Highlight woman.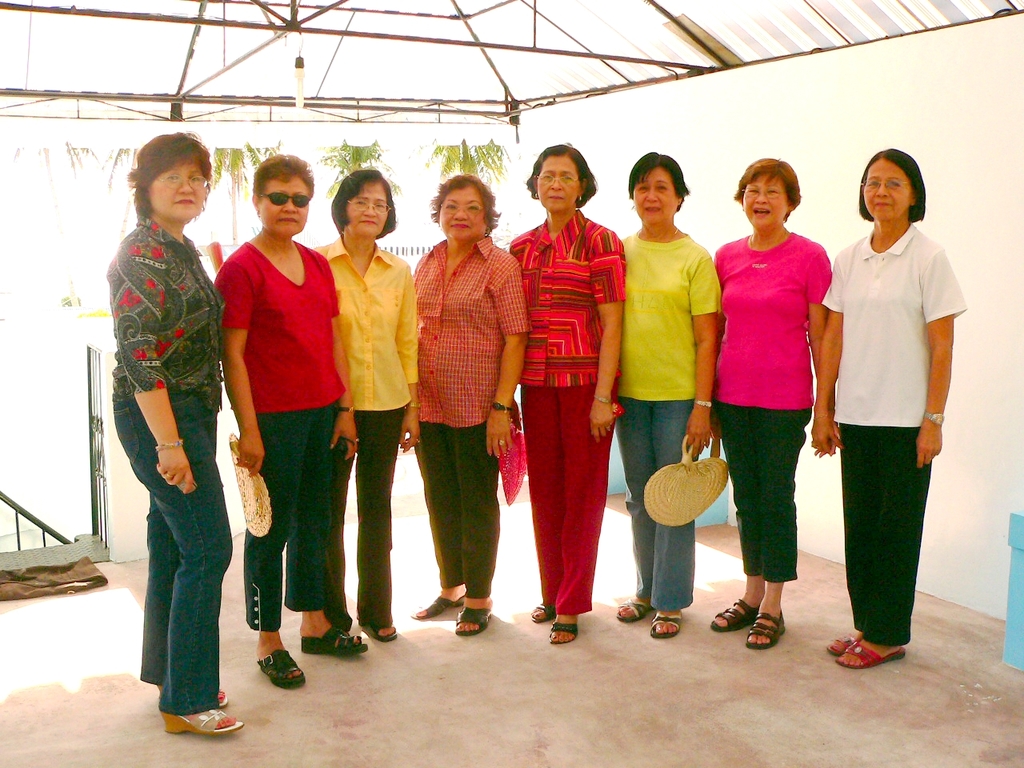
Highlighted region: bbox(501, 143, 633, 649).
